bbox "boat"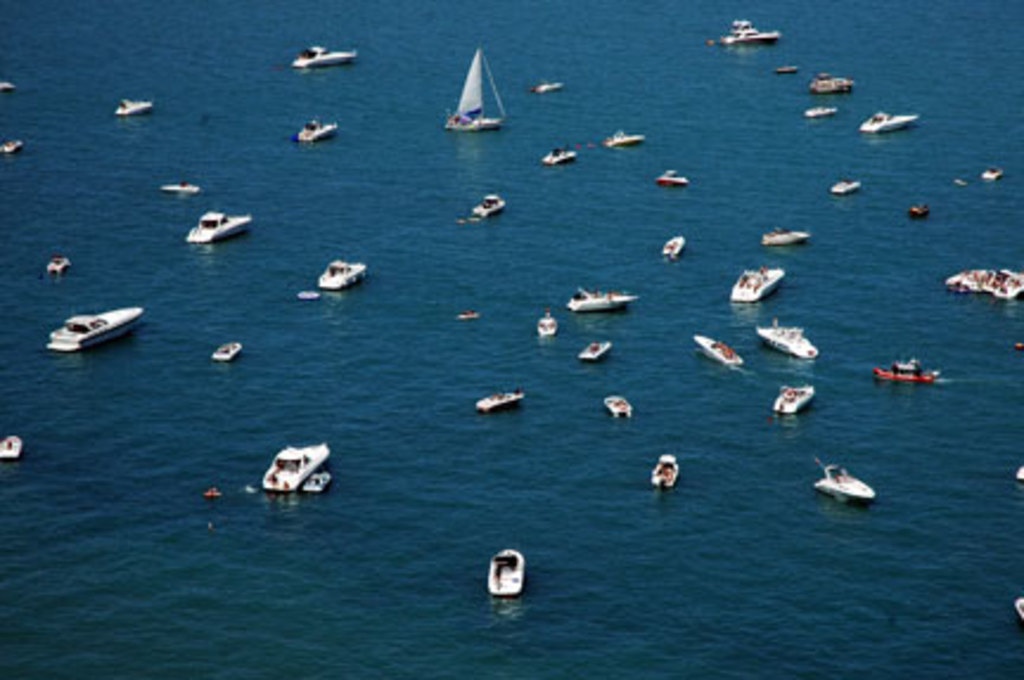
(292, 43, 358, 64)
